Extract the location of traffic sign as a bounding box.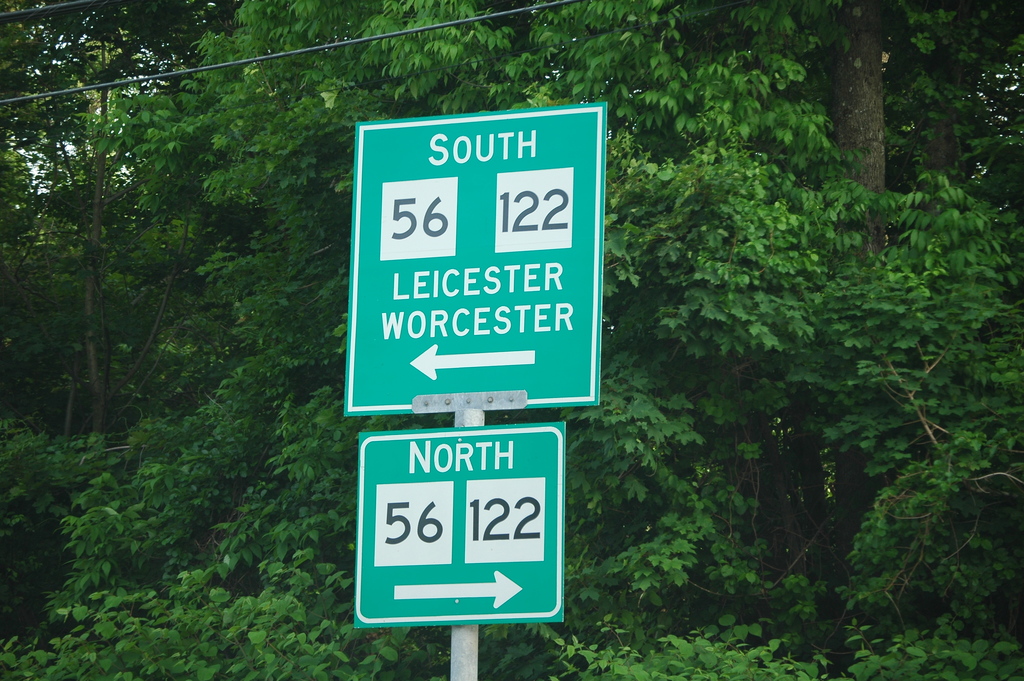
bbox(342, 97, 607, 421).
